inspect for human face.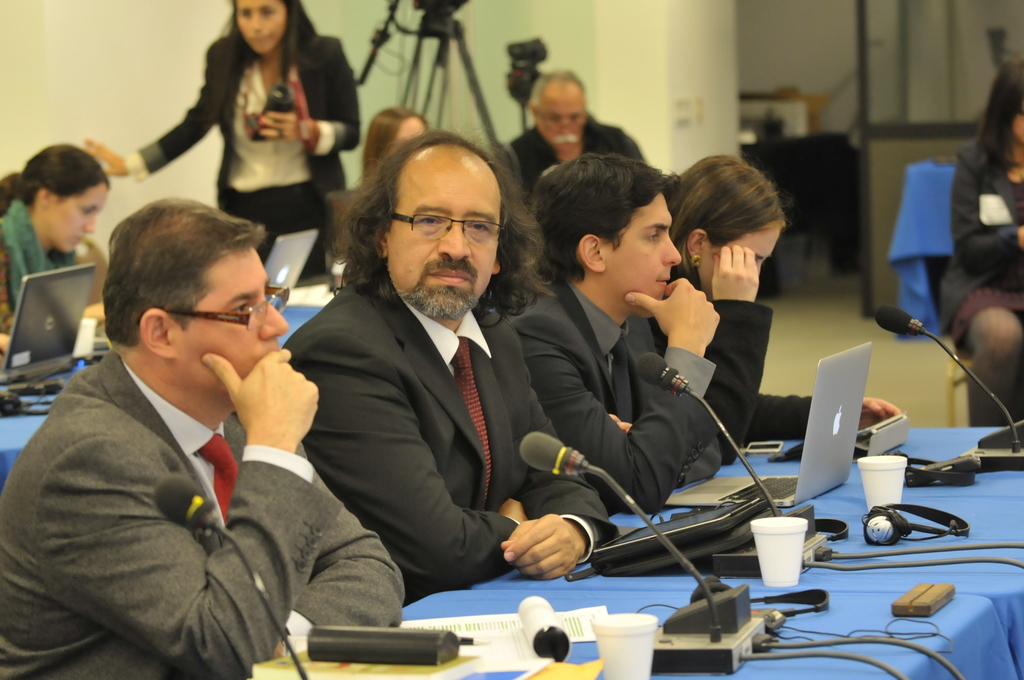
Inspection: 397, 114, 431, 140.
